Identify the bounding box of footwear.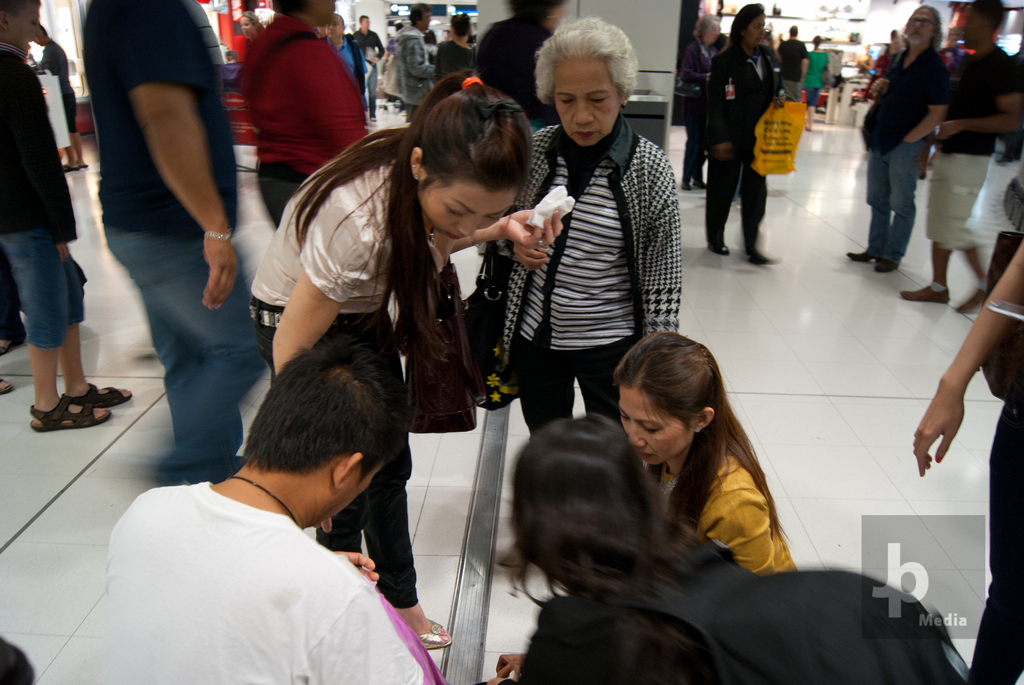
420/616/446/653.
